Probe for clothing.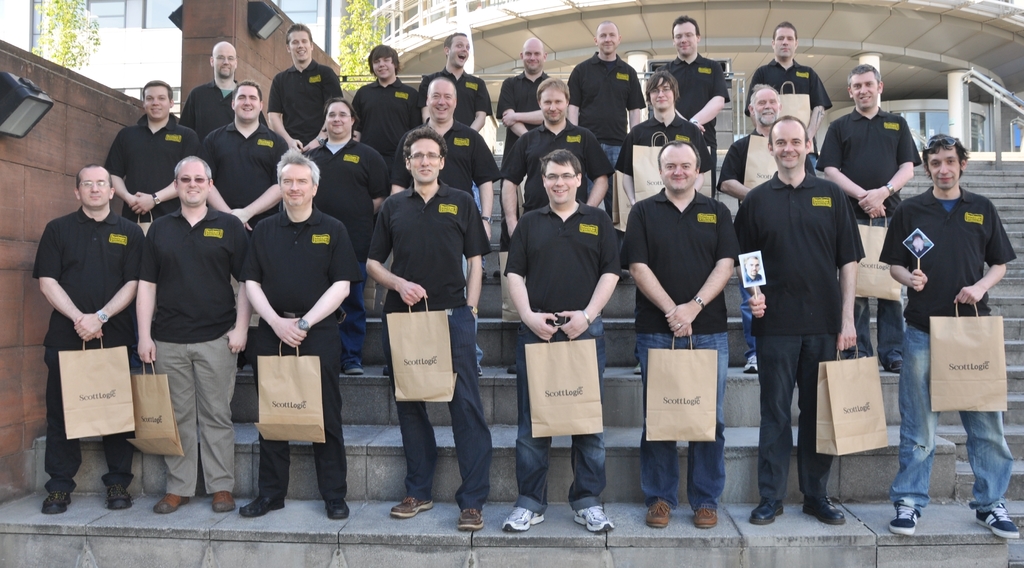
Probe result: (751, 160, 858, 507).
